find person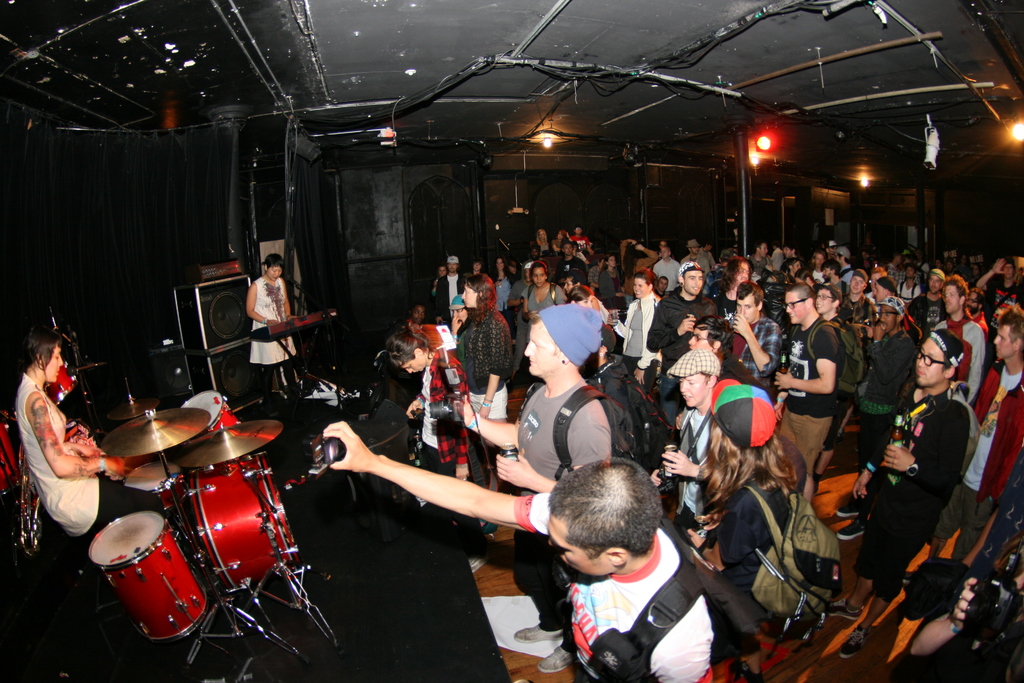
[652, 273, 673, 302]
